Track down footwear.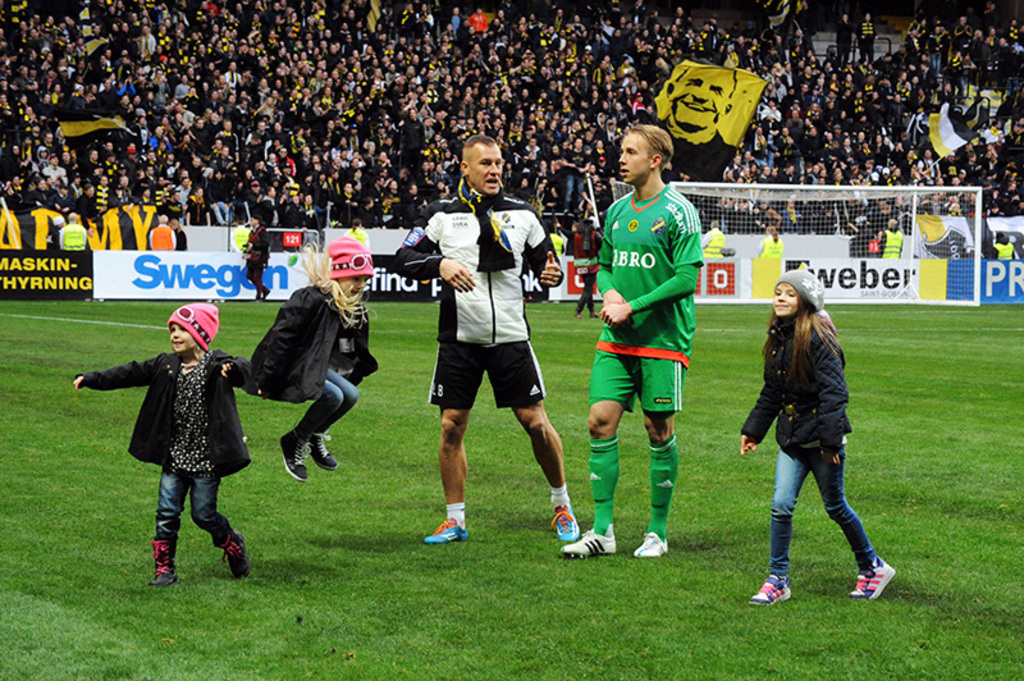
Tracked to [left=278, top=429, right=315, bottom=480].
